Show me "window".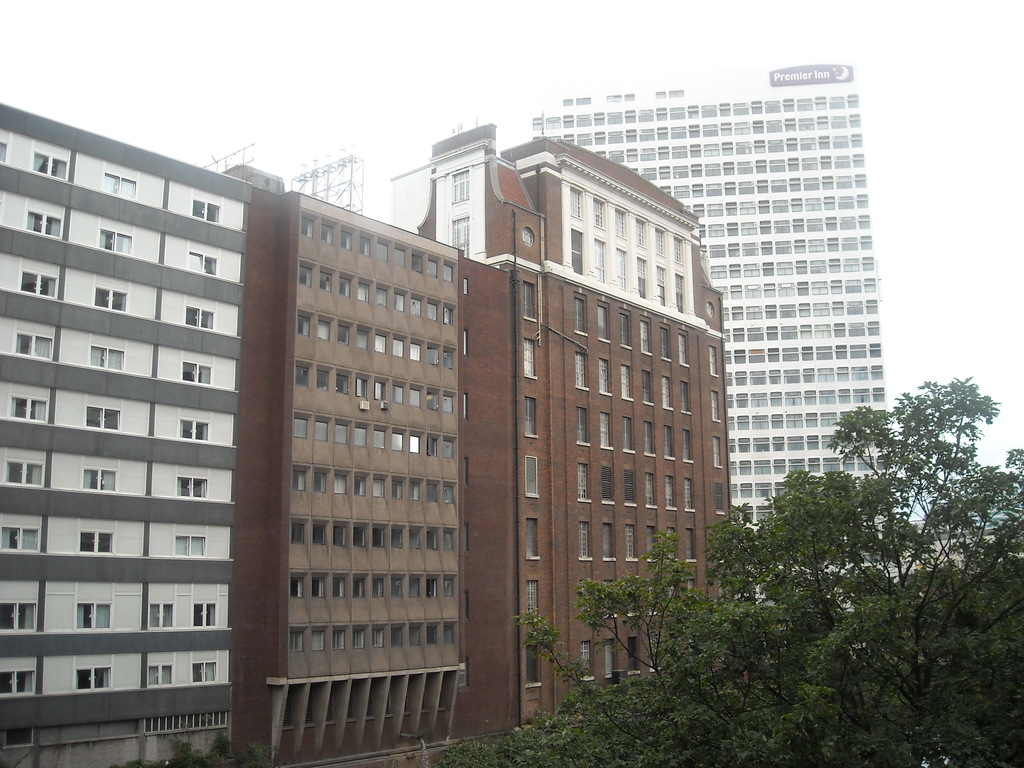
"window" is here: BBox(845, 279, 861, 294).
